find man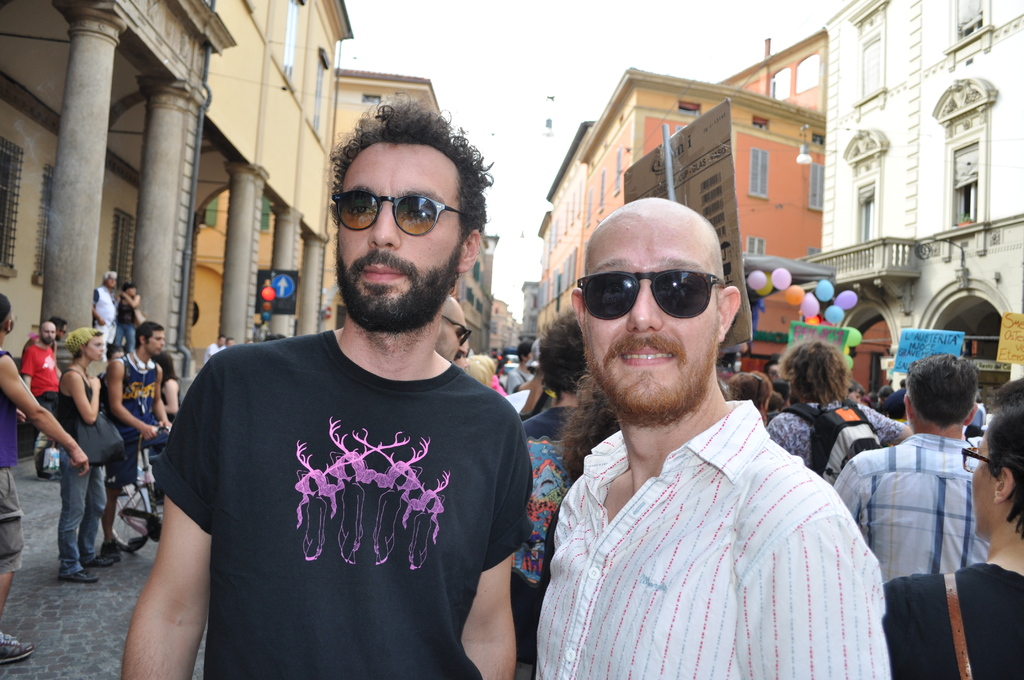
x1=0 y1=300 x2=92 y2=664
